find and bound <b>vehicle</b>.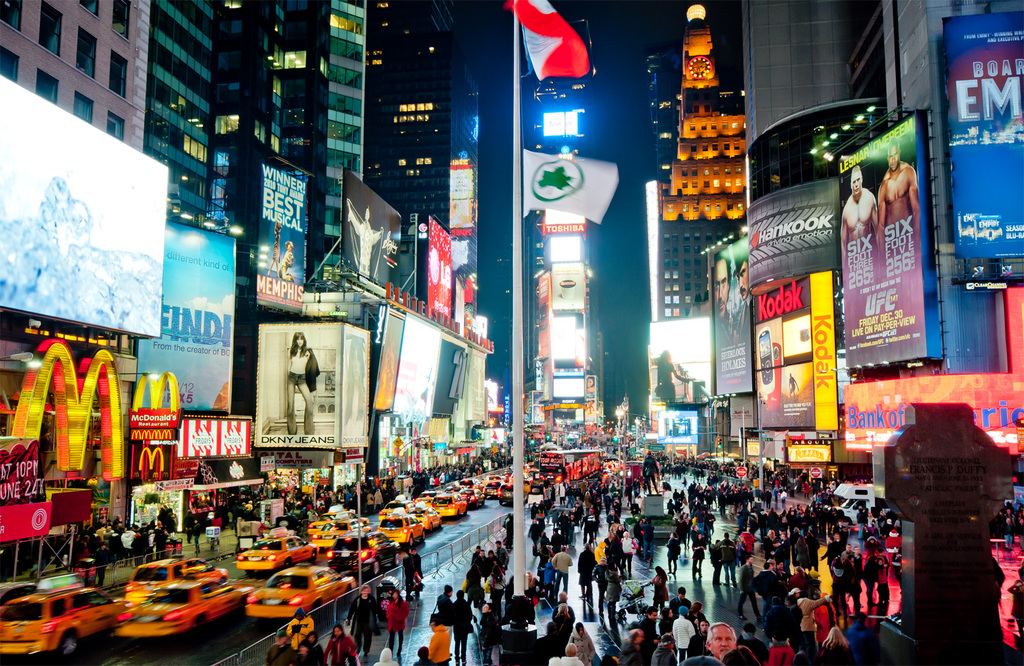
Bound: box=[310, 507, 374, 551].
